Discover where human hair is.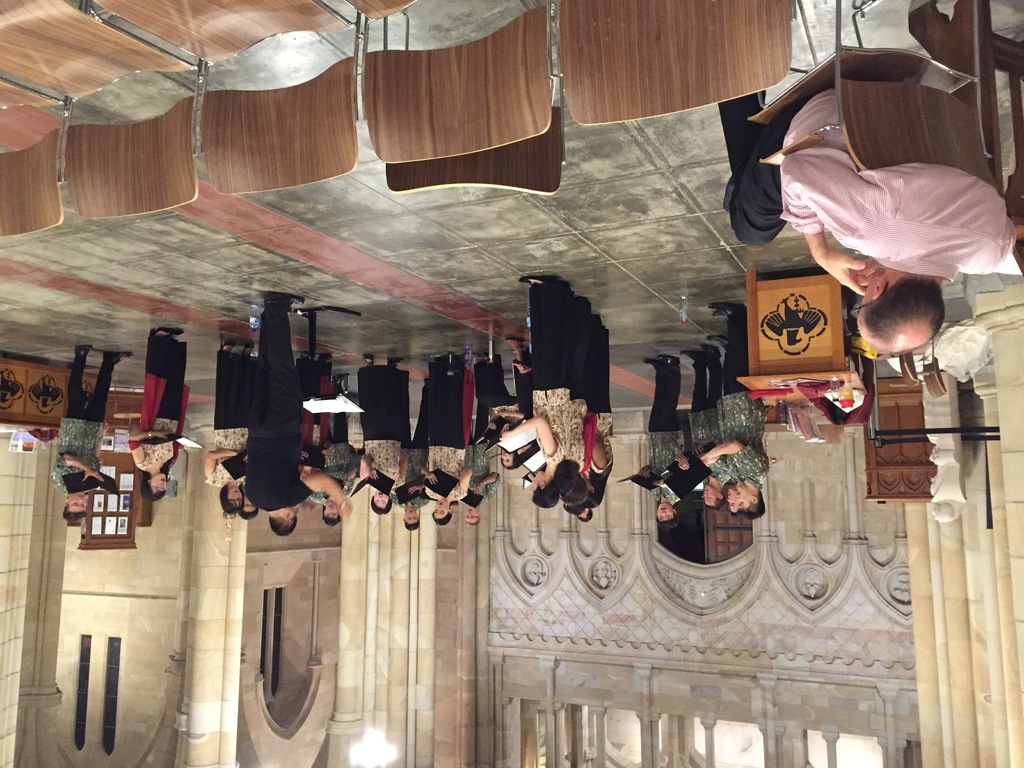
Discovered at rect(237, 502, 260, 520).
